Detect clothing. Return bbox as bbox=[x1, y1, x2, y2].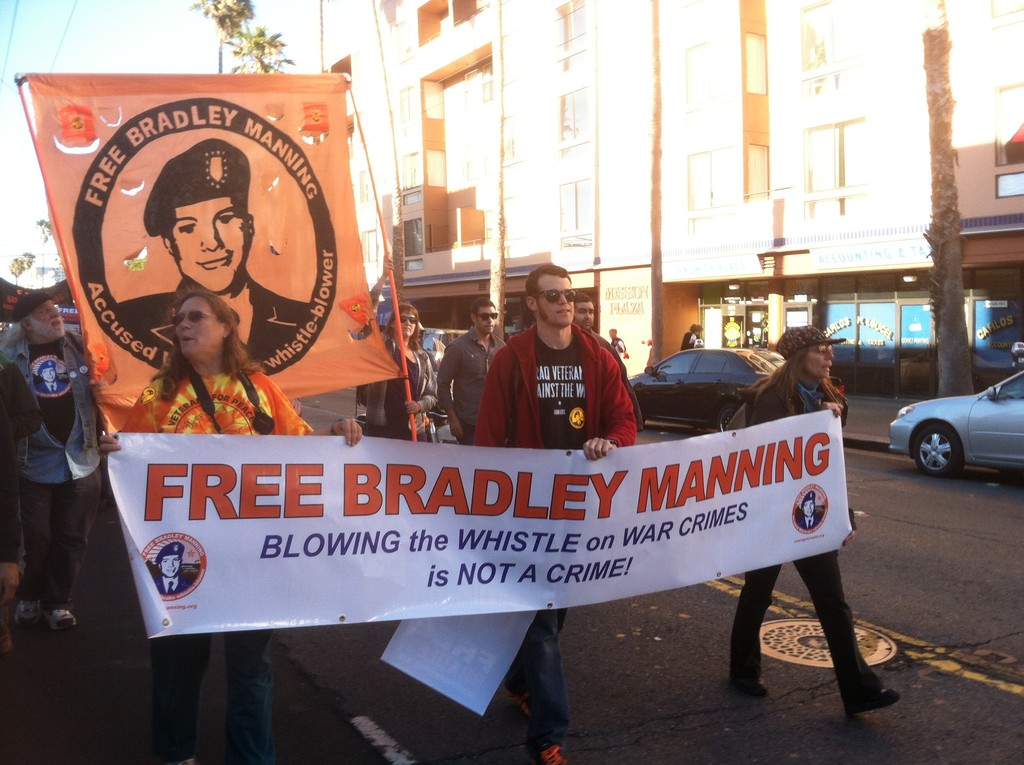
bbox=[434, 328, 510, 444].
